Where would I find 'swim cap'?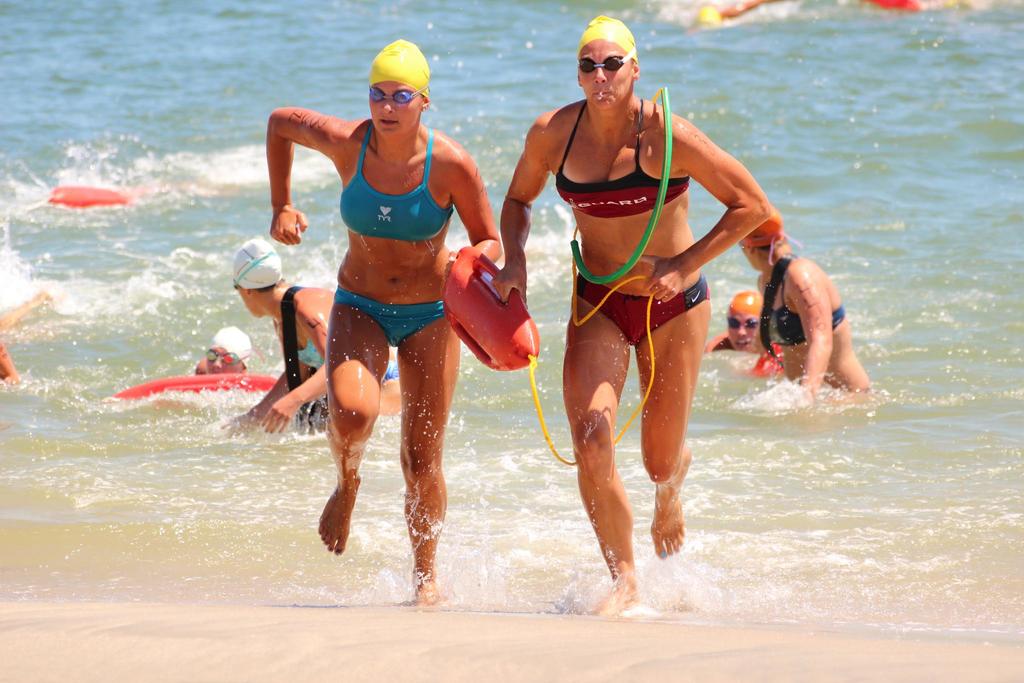
At 206, 322, 255, 372.
